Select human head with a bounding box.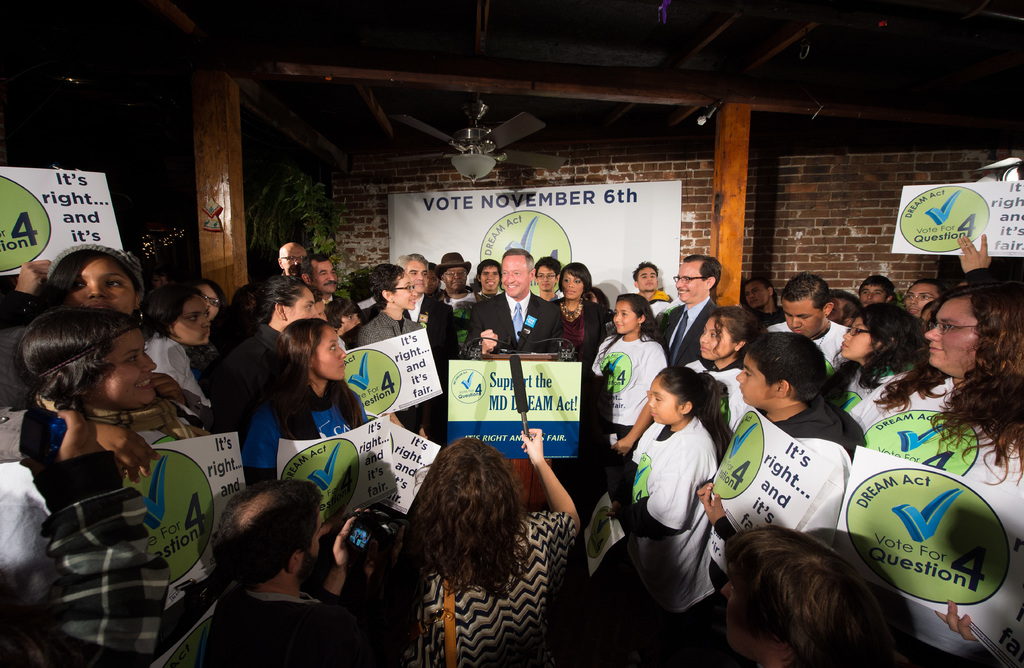
detection(20, 295, 157, 410).
